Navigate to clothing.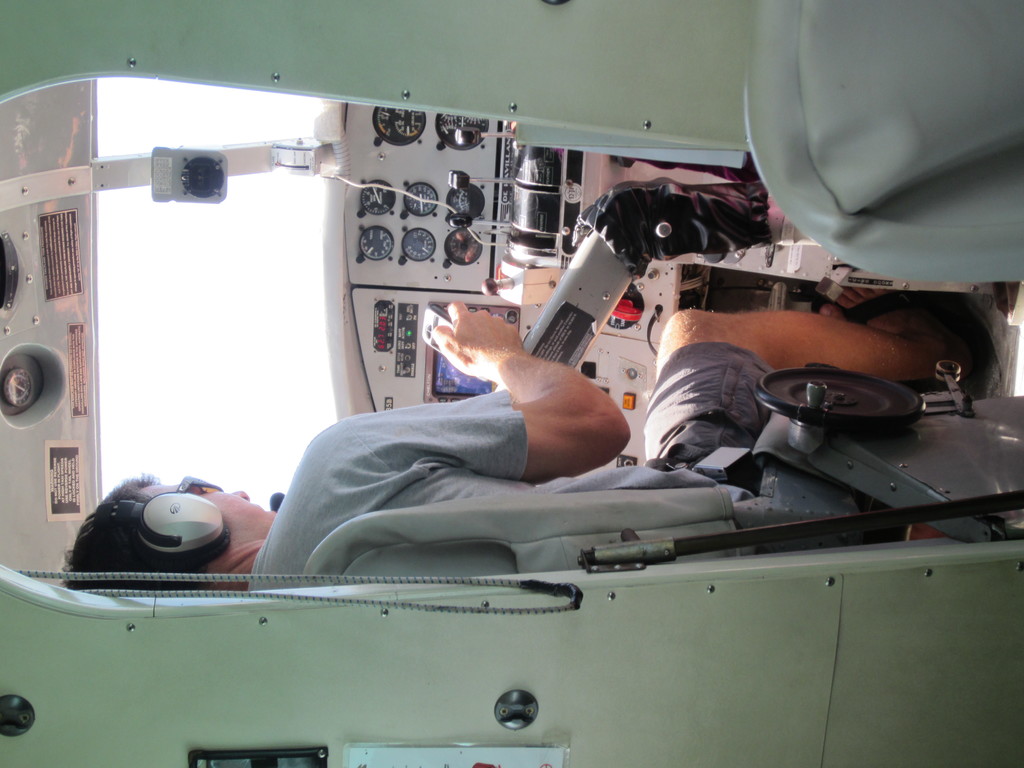
Navigation target: x1=244, y1=339, x2=777, y2=591.
